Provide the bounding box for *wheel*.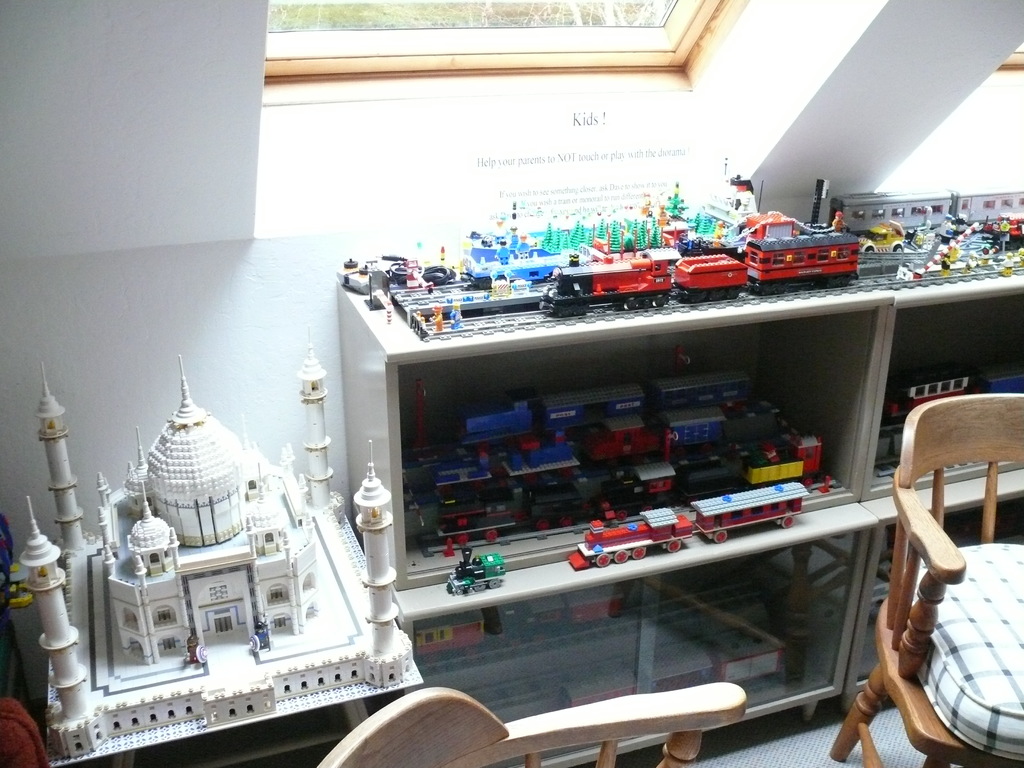
[486, 531, 497, 542].
